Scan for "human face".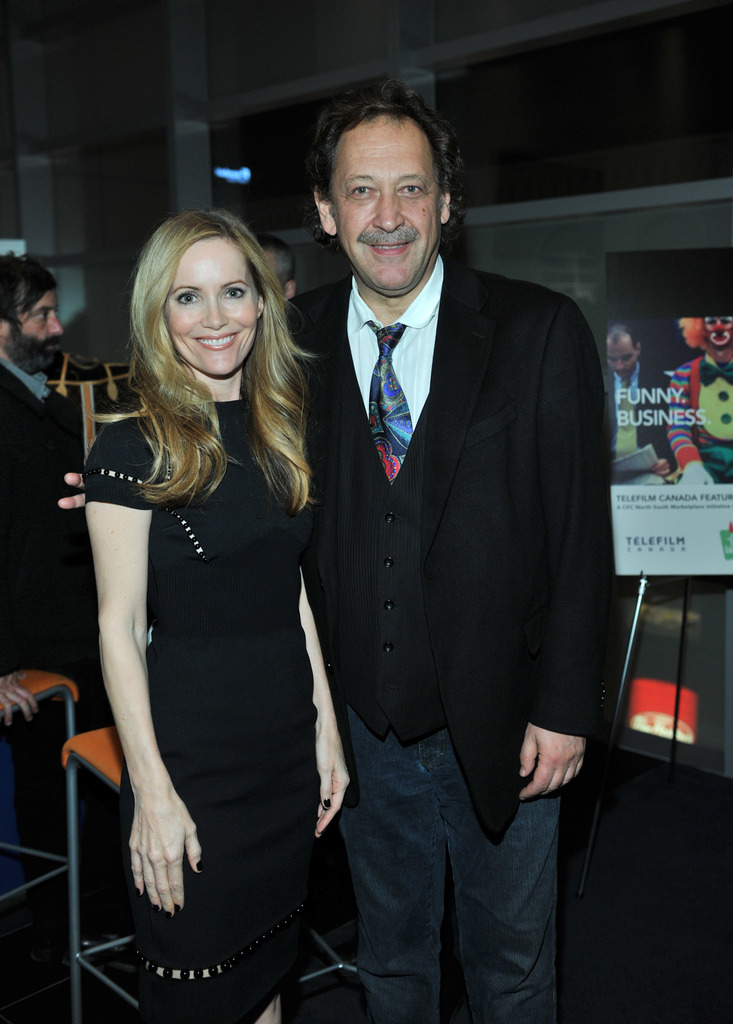
Scan result: <bbox>17, 285, 61, 364</bbox>.
